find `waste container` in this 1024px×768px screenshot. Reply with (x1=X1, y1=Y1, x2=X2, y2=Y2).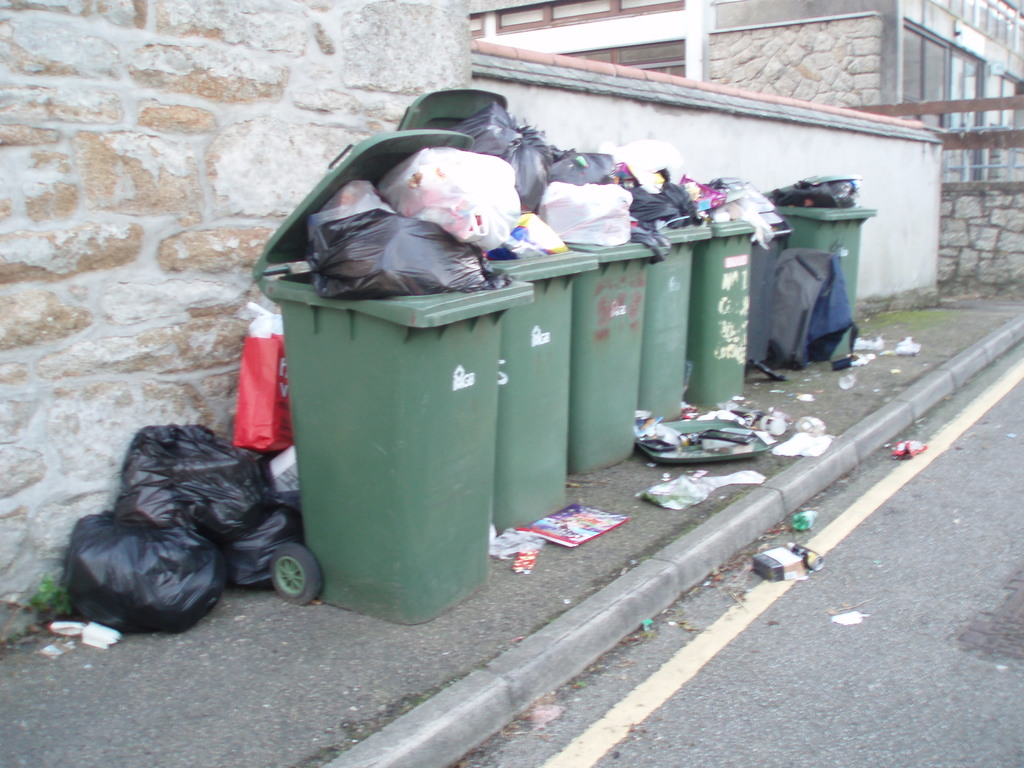
(x1=764, y1=168, x2=878, y2=381).
